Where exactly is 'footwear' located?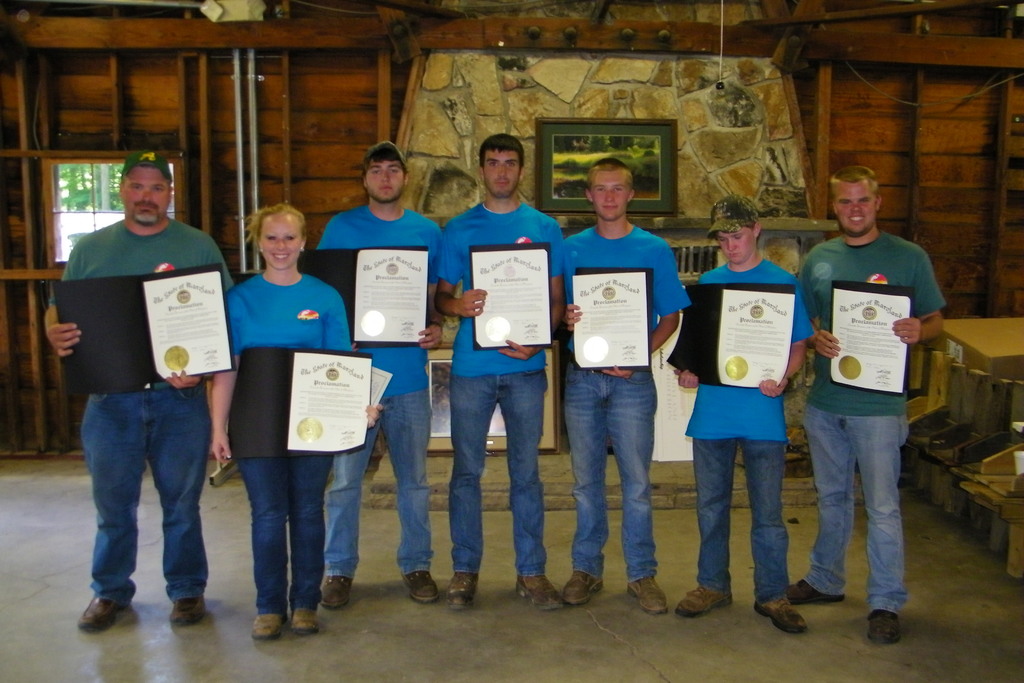
Its bounding box is bbox(859, 612, 902, 647).
